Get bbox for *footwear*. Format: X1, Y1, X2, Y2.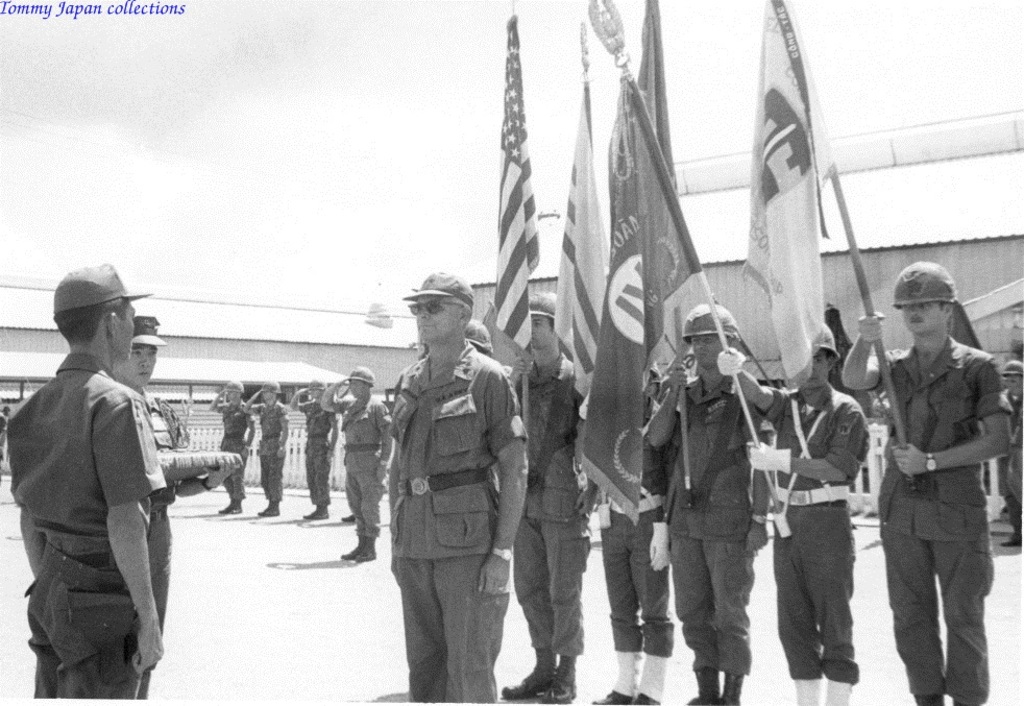
690, 693, 722, 705.
